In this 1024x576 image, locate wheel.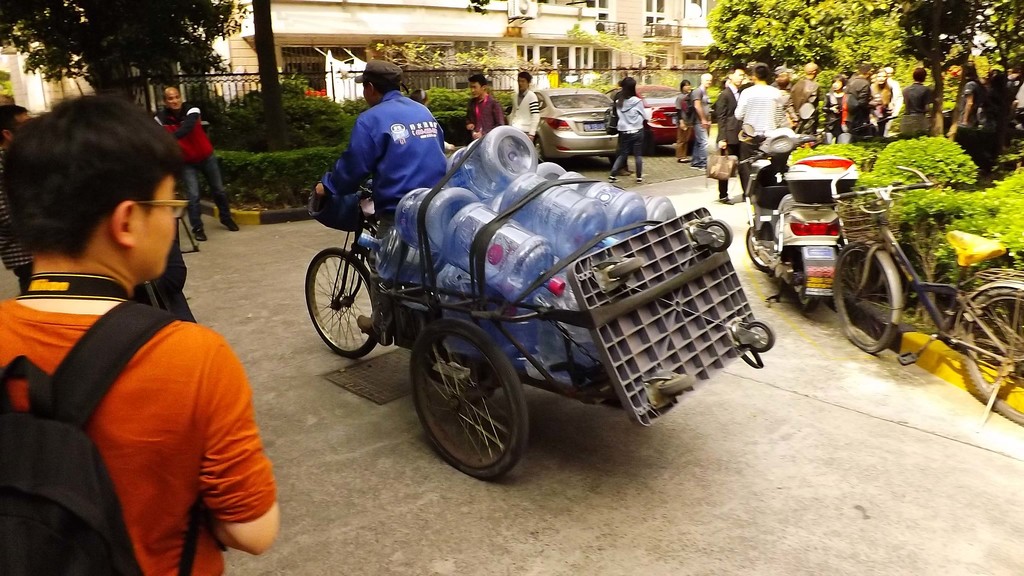
Bounding box: BBox(536, 141, 546, 161).
